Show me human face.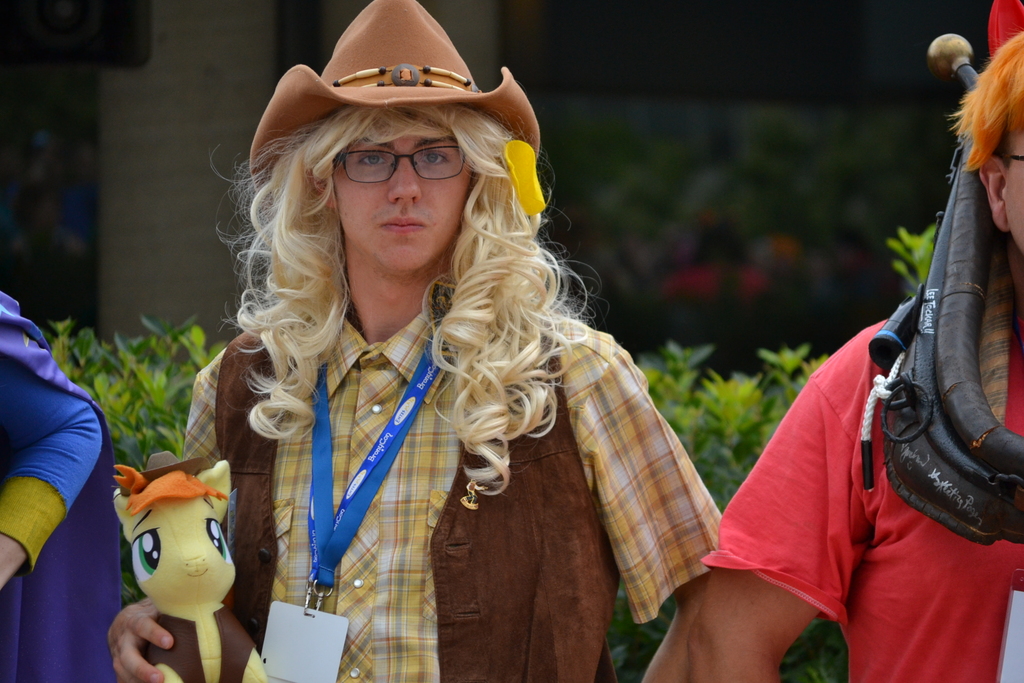
human face is here: BBox(332, 136, 471, 269).
